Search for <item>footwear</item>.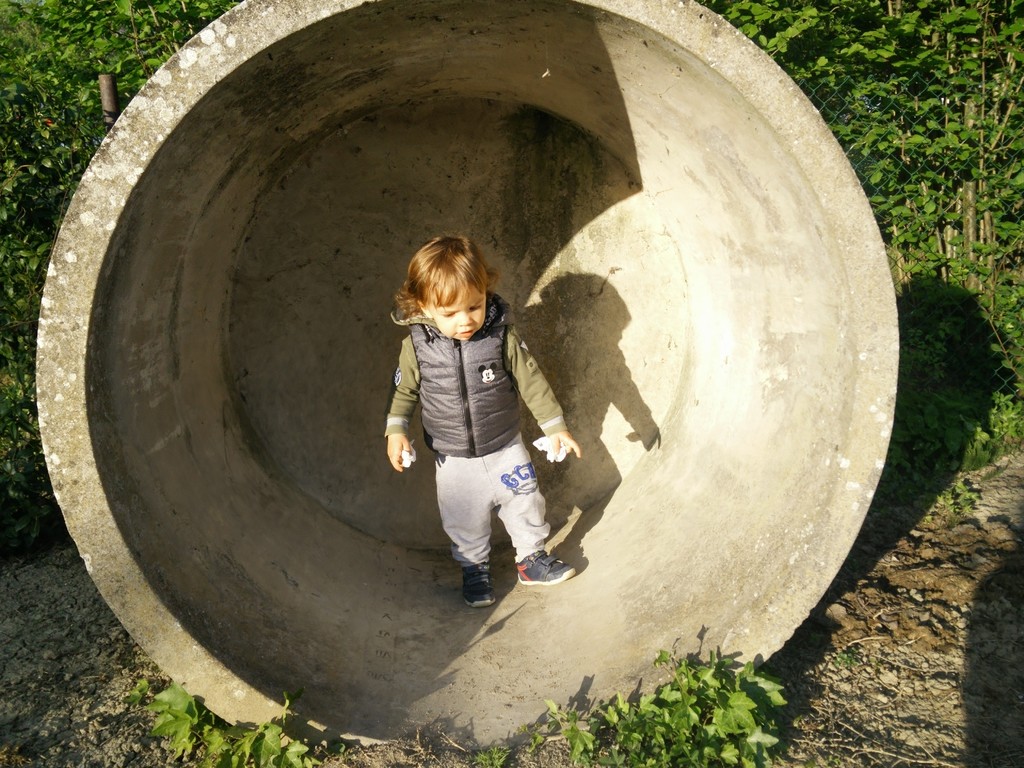
Found at <bbox>513, 545, 578, 588</bbox>.
